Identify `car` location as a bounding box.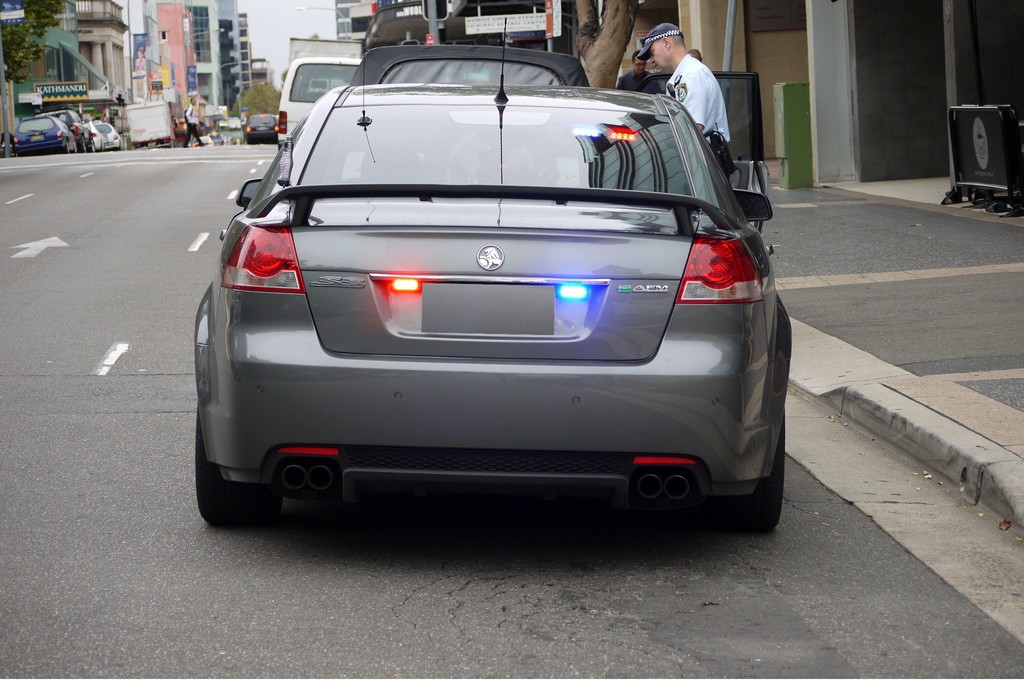
detection(279, 51, 362, 147).
